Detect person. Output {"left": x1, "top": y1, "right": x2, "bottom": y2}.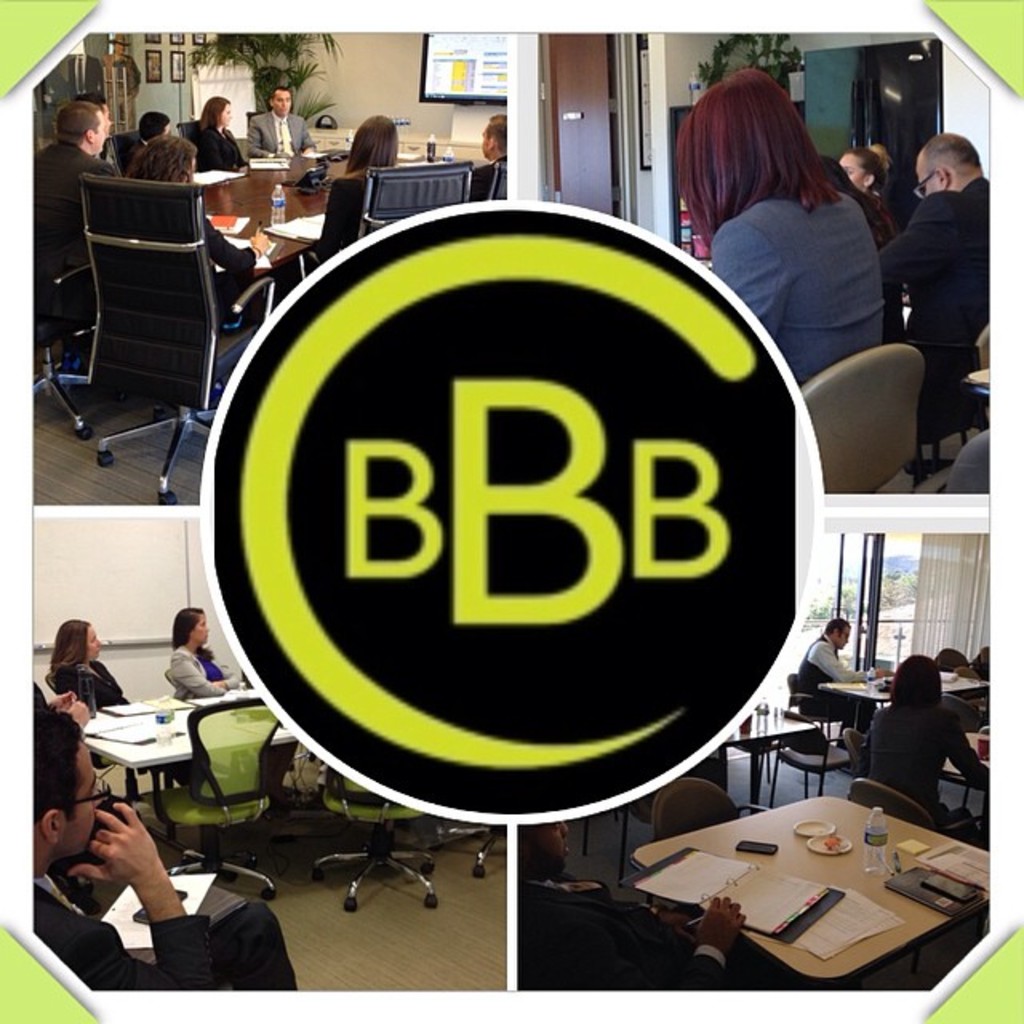
{"left": 18, "top": 698, "right": 301, "bottom": 998}.
